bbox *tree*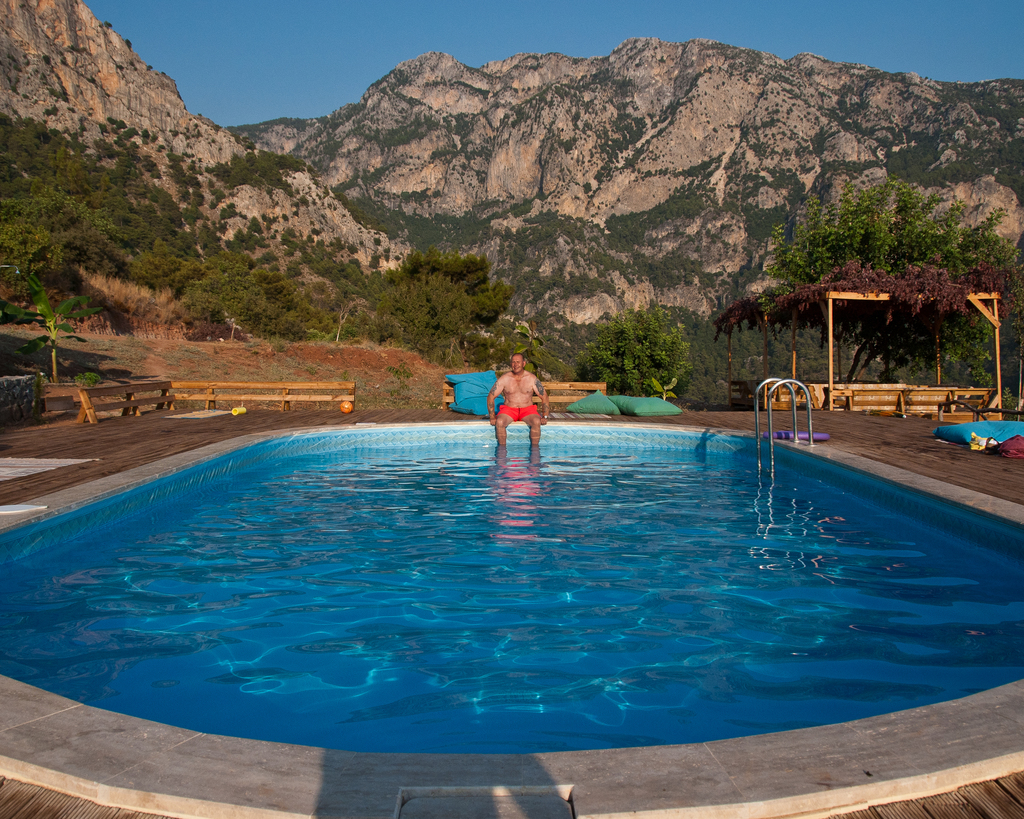
[788,145,1000,357]
